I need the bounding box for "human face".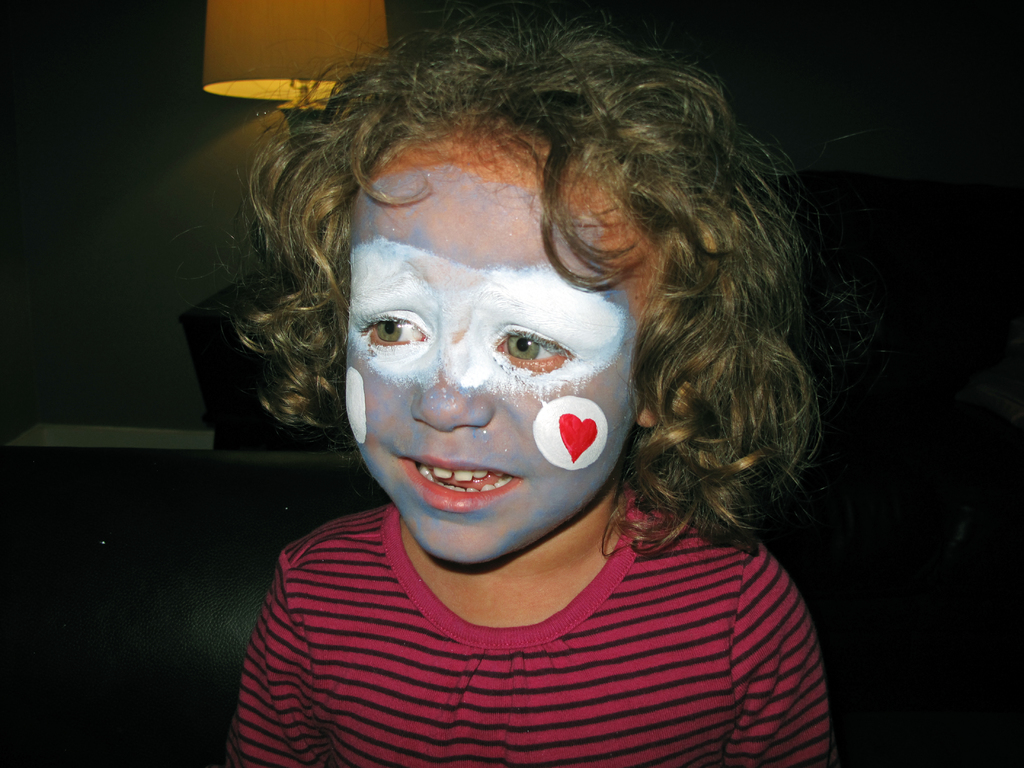
Here it is: (left=344, top=141, right=662, bottom=560).
